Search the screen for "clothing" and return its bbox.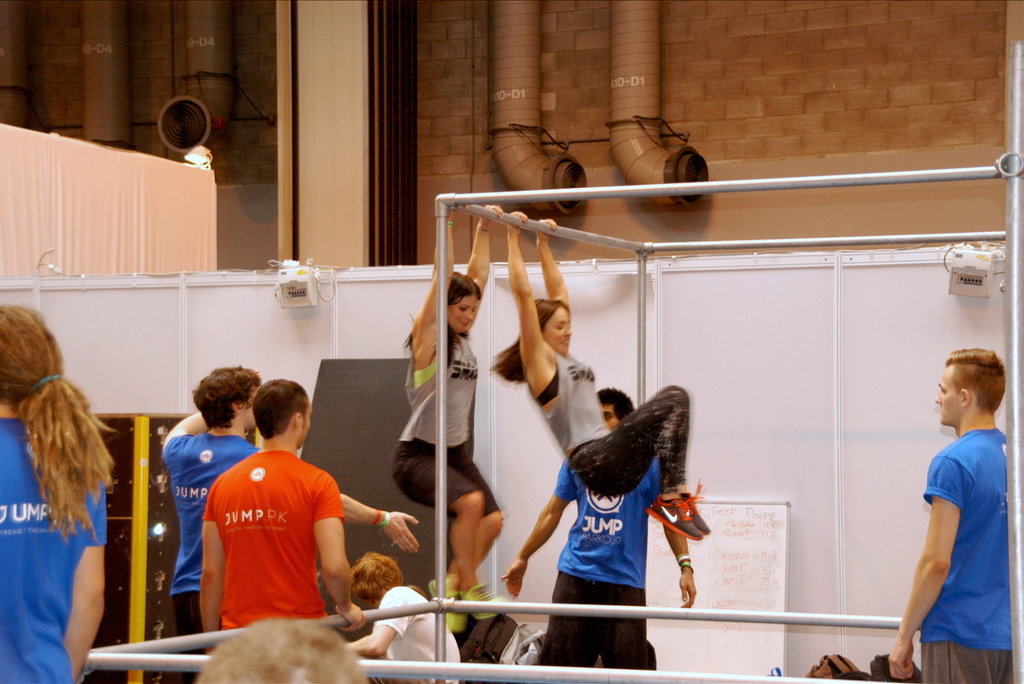
Found: [left=0, top=408, right=103, bottom=683].
